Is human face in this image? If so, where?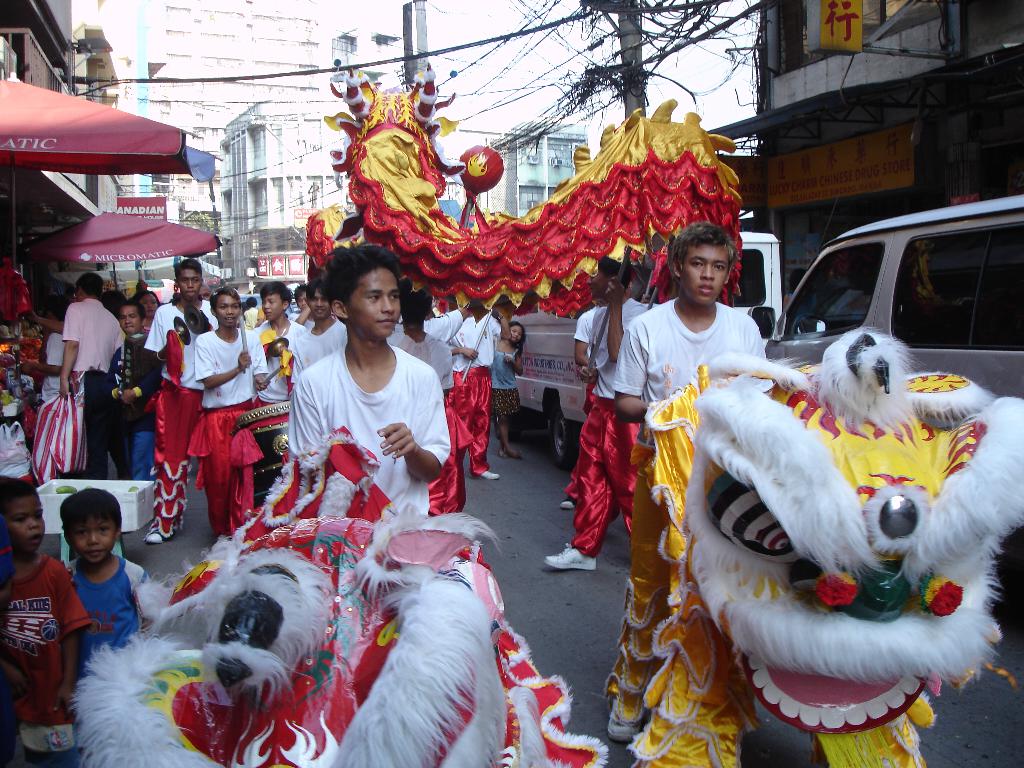
Yes, at l=684, t=253, r=727, b=310.
